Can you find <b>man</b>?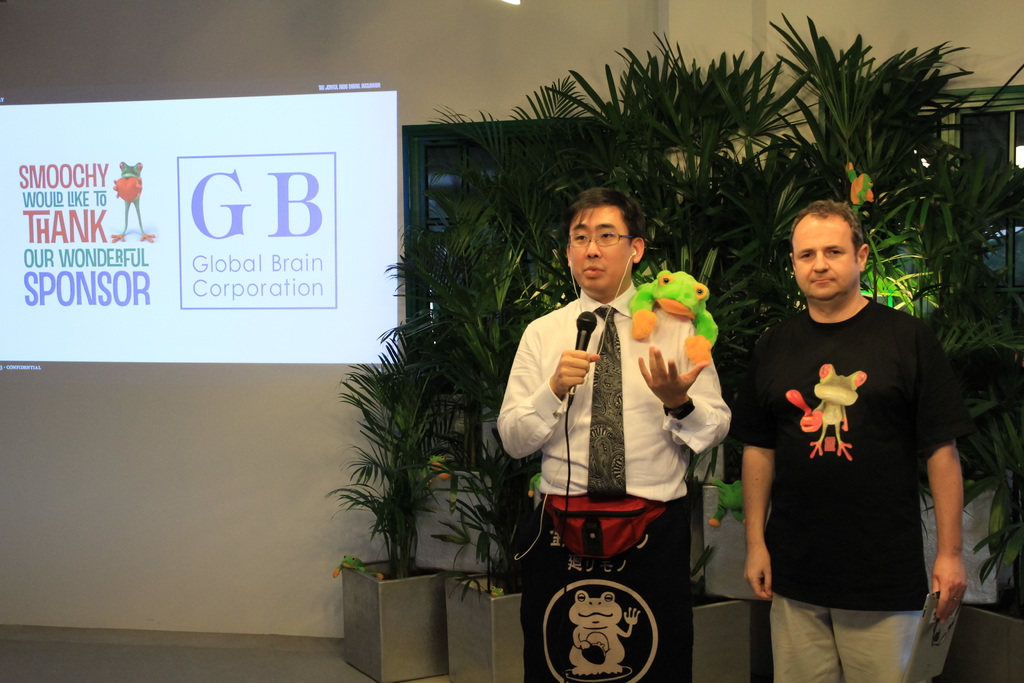
Yes, bounding box: (left=735, top=180, right=980, bottom=676).
